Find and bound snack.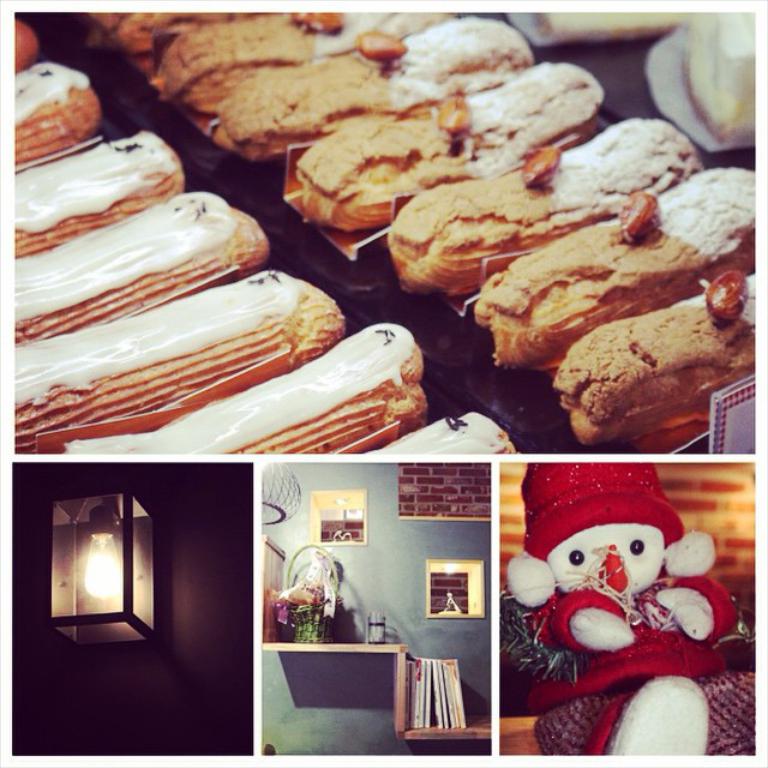
Bound: x1=551 y1=286 x2=730 y2=440.
